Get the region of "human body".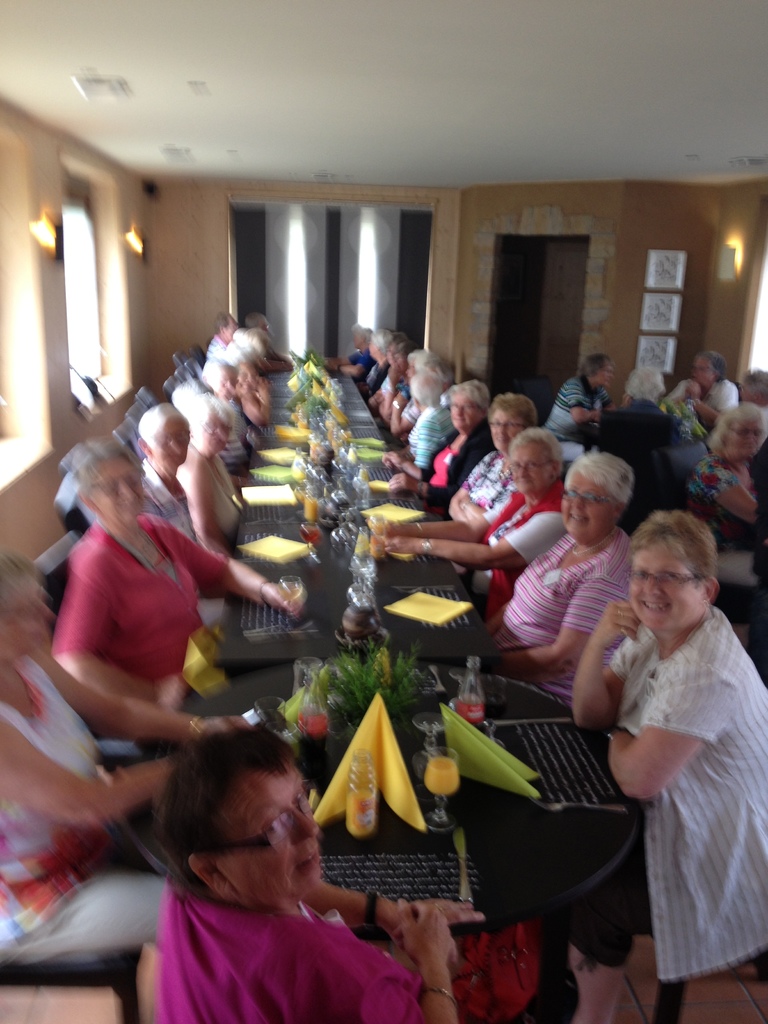
Rect(425, 395, 554, 522).
